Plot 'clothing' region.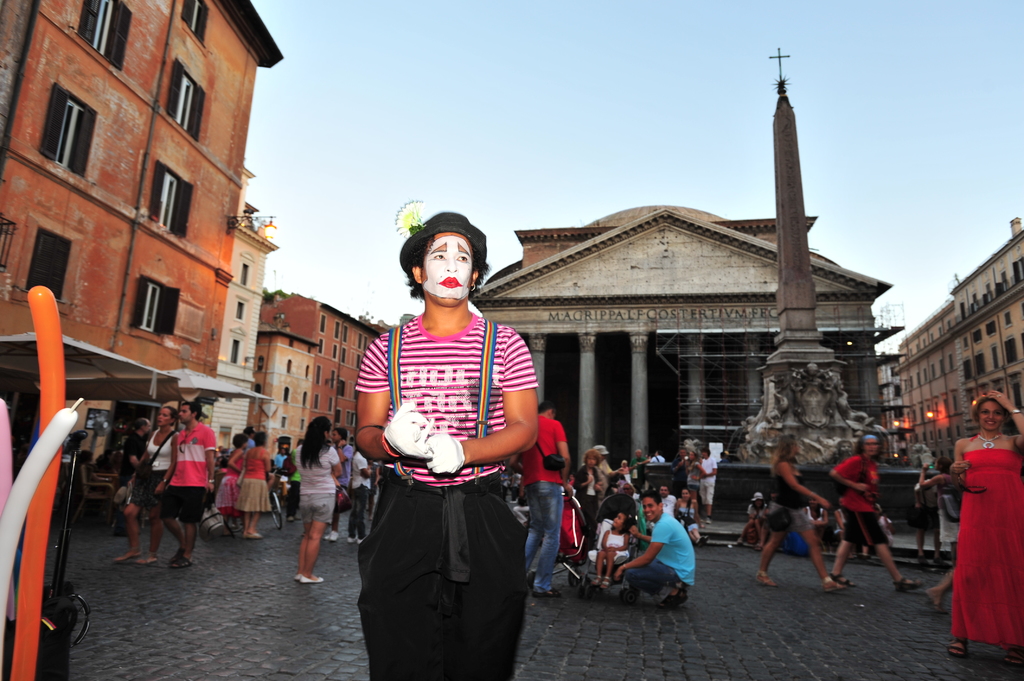
Plotted at bbox=[572, 467, 602, 531].
